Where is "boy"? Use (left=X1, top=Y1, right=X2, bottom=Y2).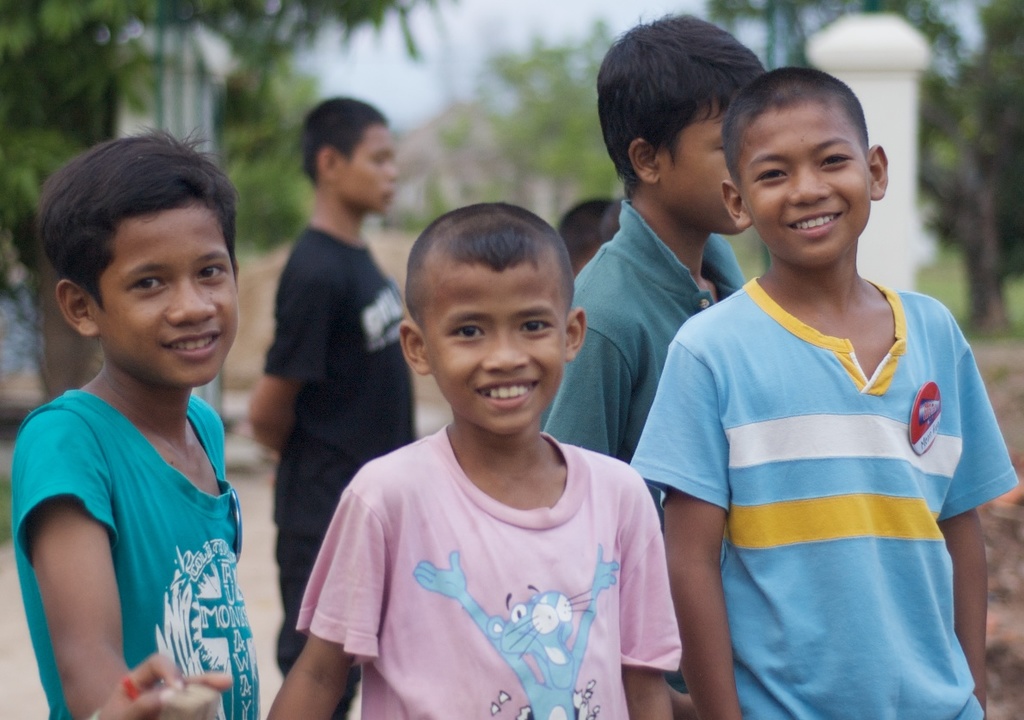
(left=16, top=140, right=275, bottom=707).
